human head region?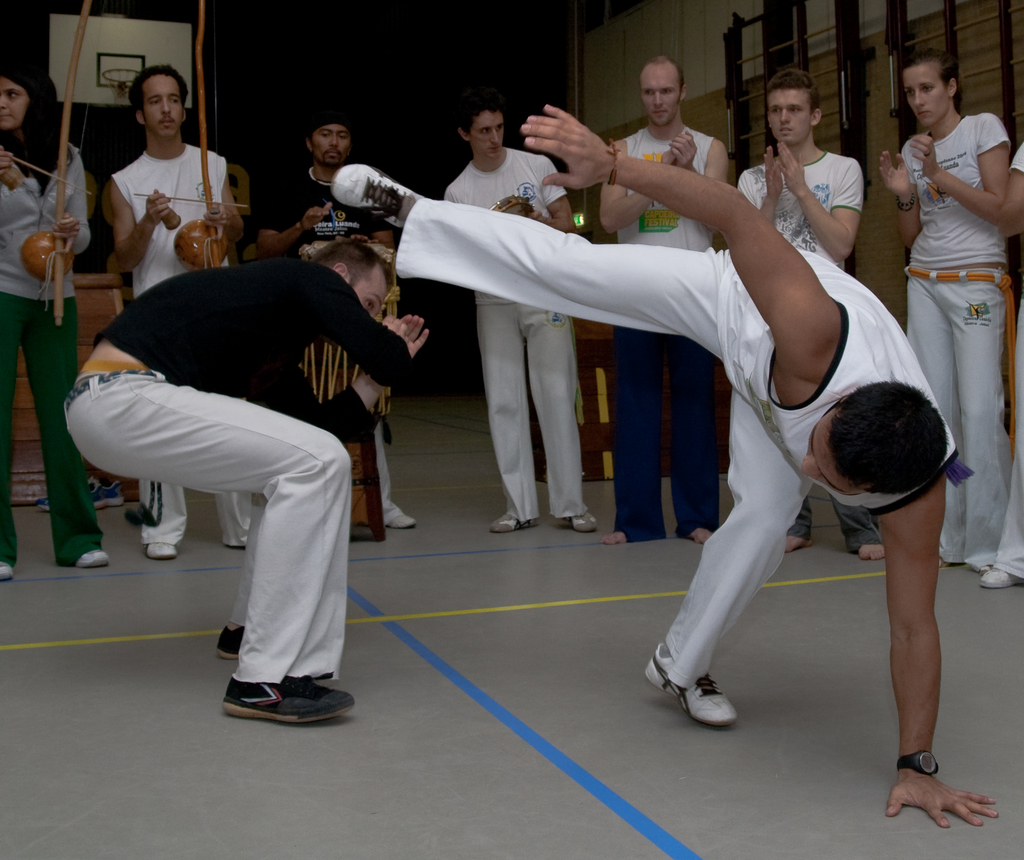
456 101 504 163
